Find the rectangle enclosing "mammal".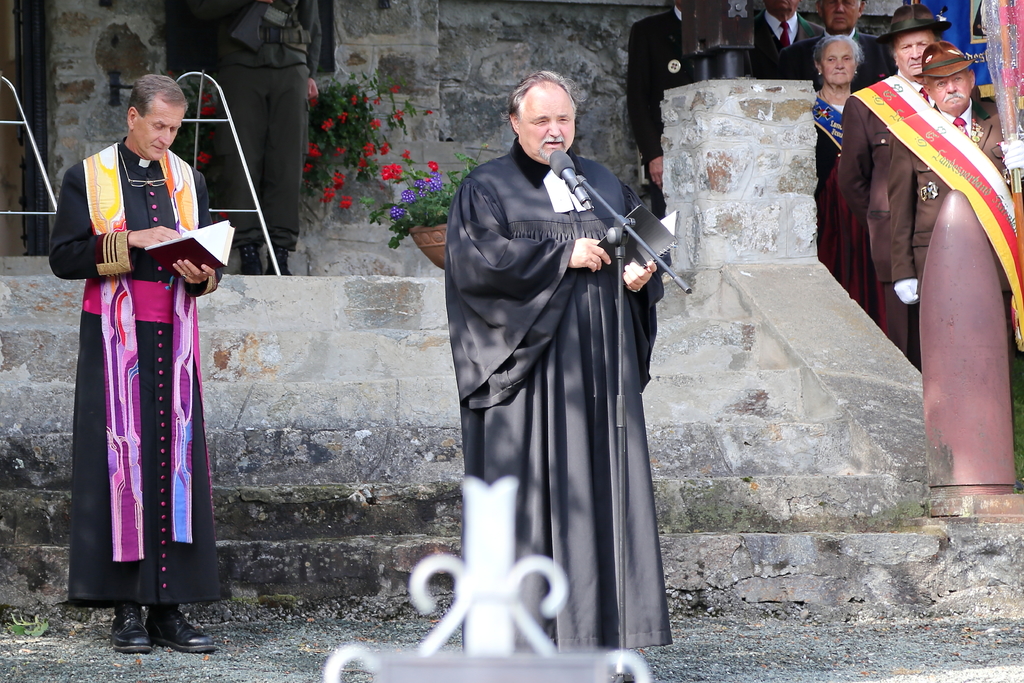
206/0/321/277.
